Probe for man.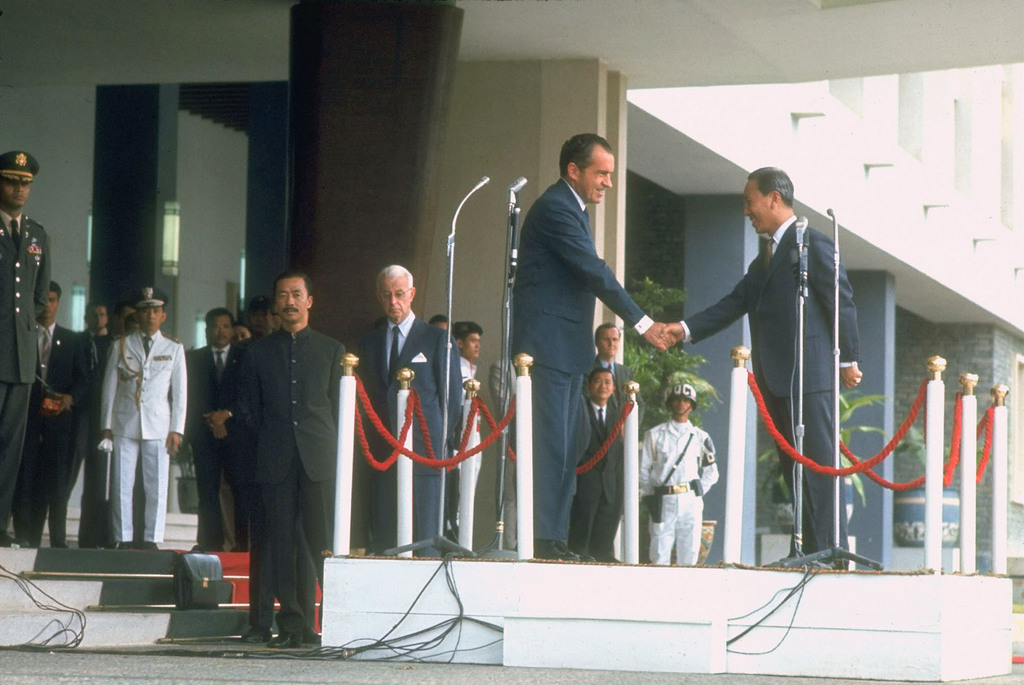
Probe result: [left=0, top=148, right=51, bottom=541].
